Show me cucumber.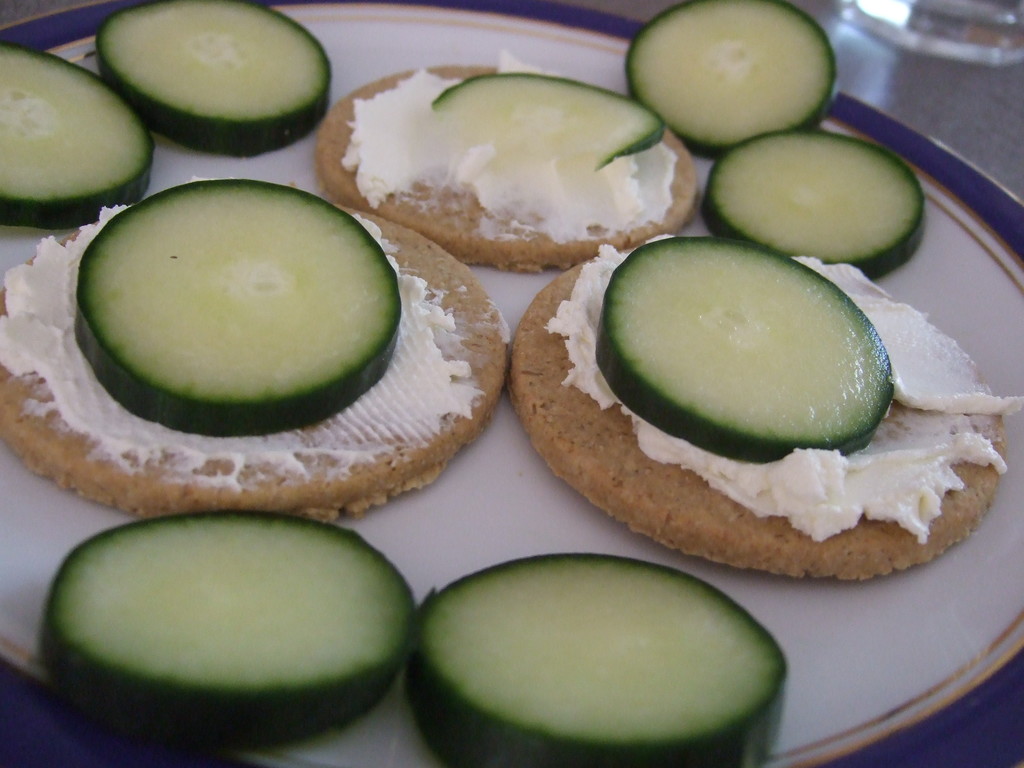
cucumber is here: [93, 0, 333, 157].
